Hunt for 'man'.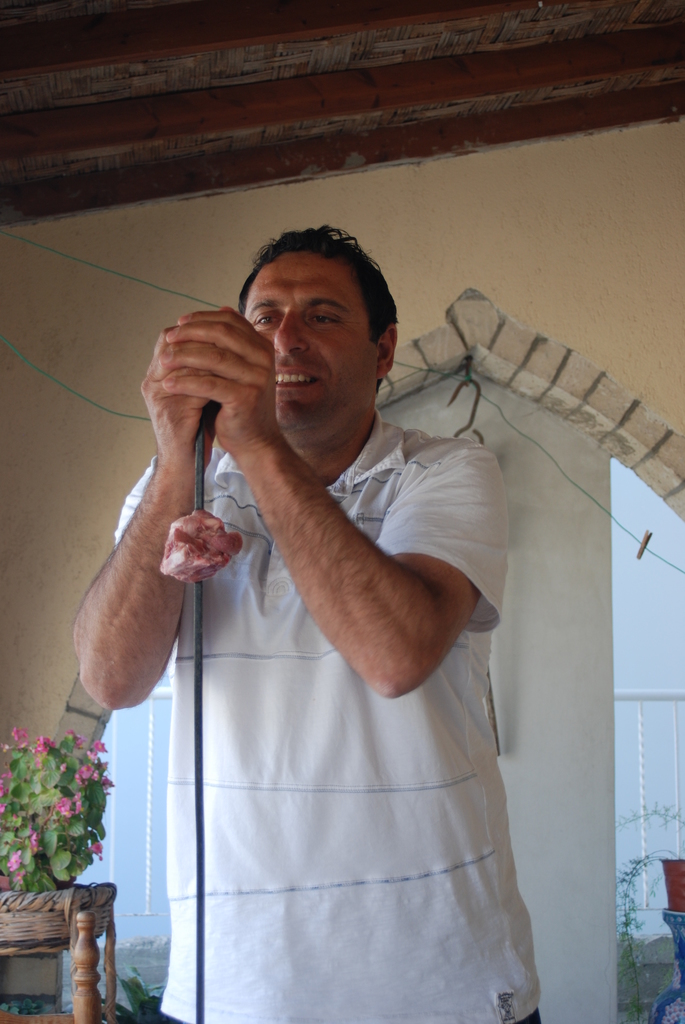
Hunted down at bbox=[74, 187, 551, 999].
